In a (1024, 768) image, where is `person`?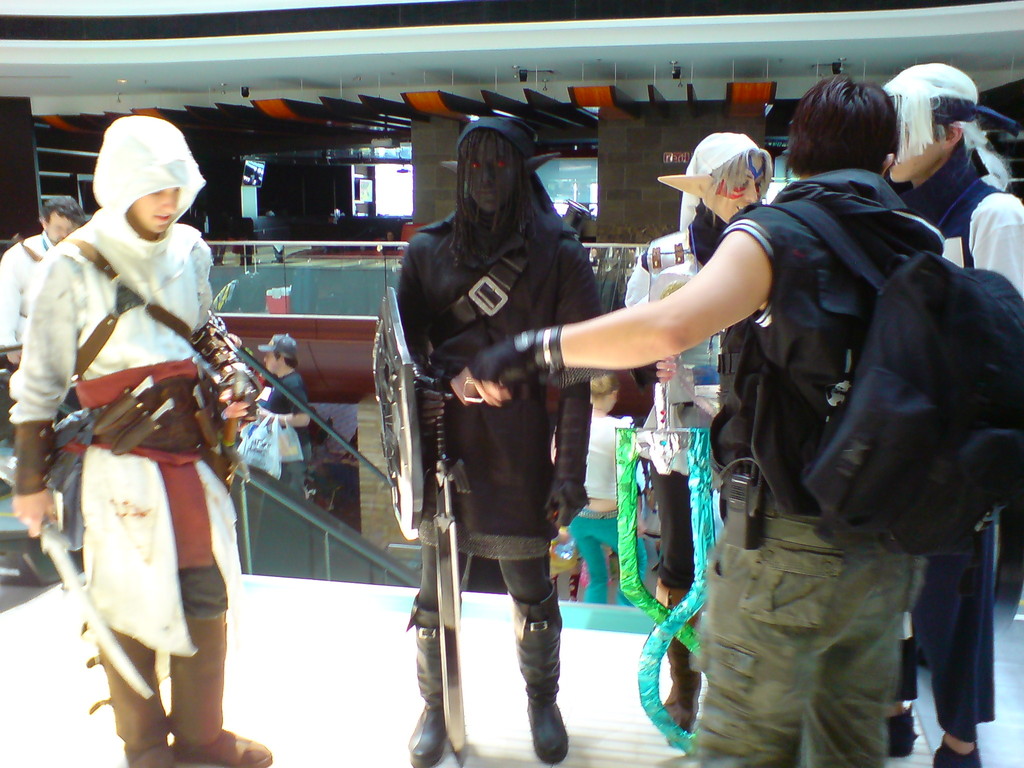
10, 109, 276, 765.
